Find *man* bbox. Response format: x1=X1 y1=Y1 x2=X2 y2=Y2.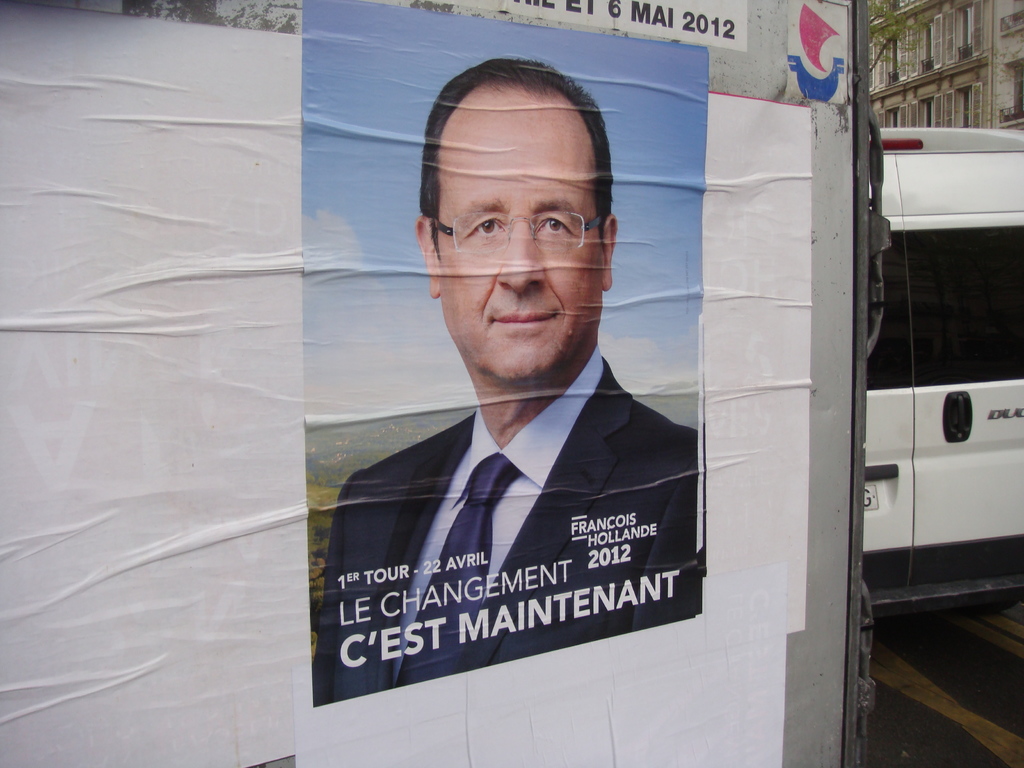
x1=298 y1=88 x2=737 y2=722.
